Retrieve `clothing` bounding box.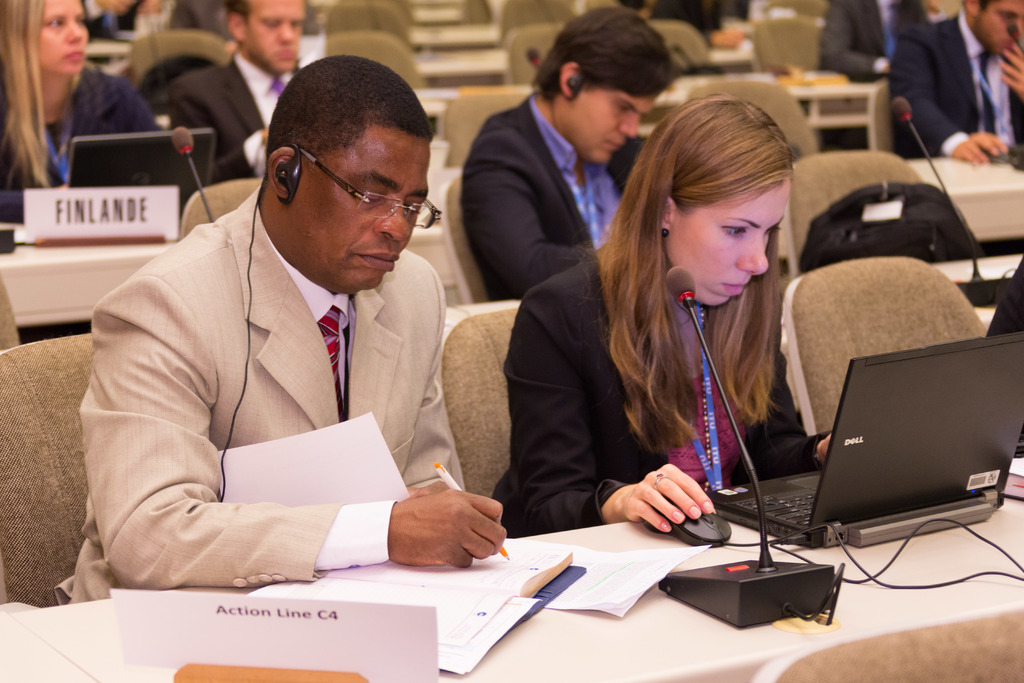
Bounding box: BBox(877, 0, 1022, 163).
